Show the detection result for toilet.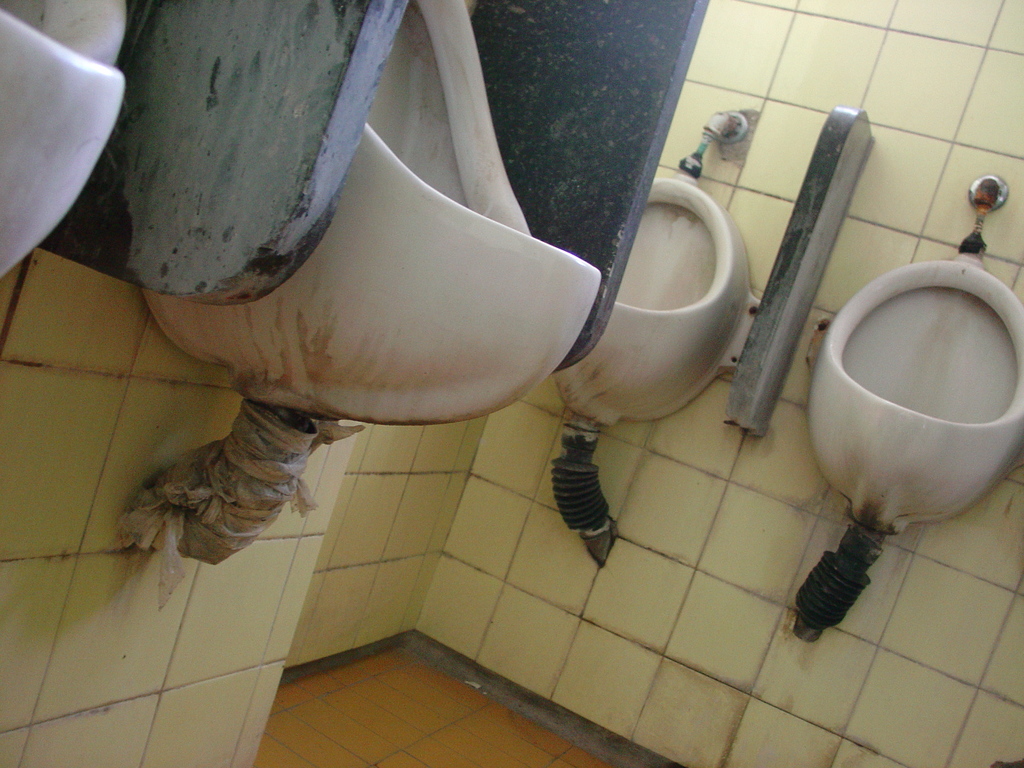
546, 163, 751, 426.
